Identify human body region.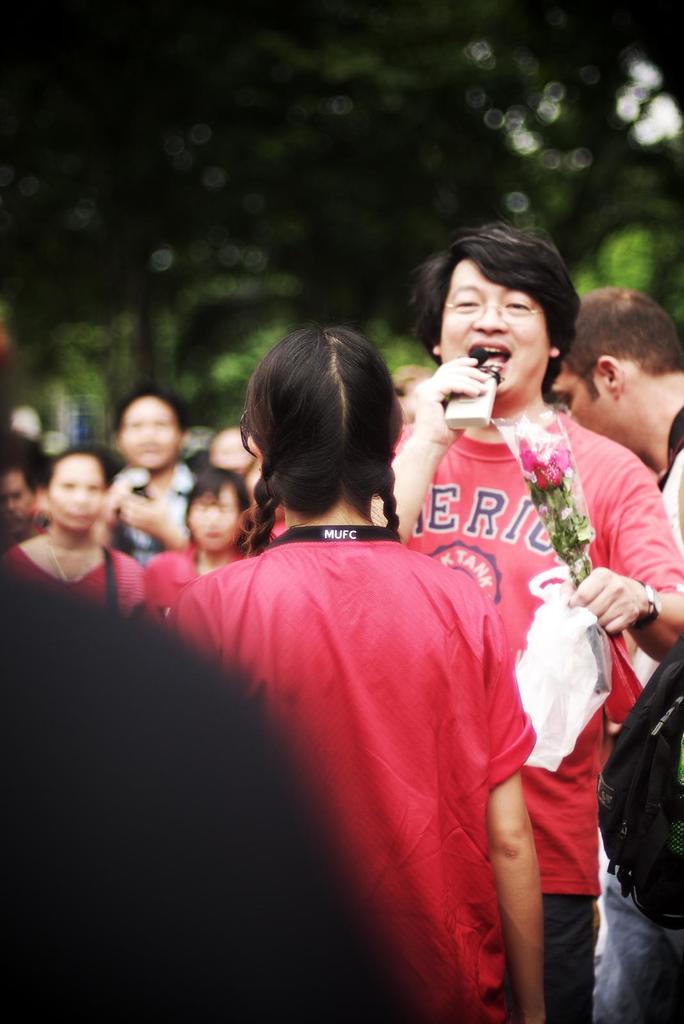
Region: l=161, t=396, r=564, b=1023.
